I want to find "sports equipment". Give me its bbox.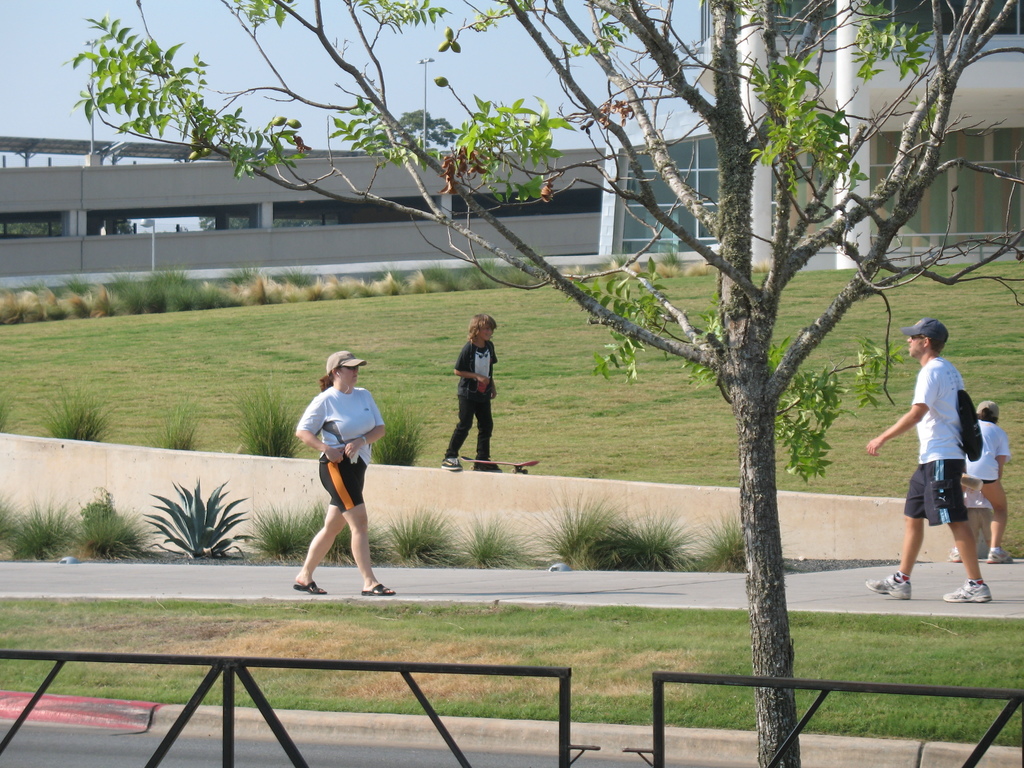
986 550 1017 564.
